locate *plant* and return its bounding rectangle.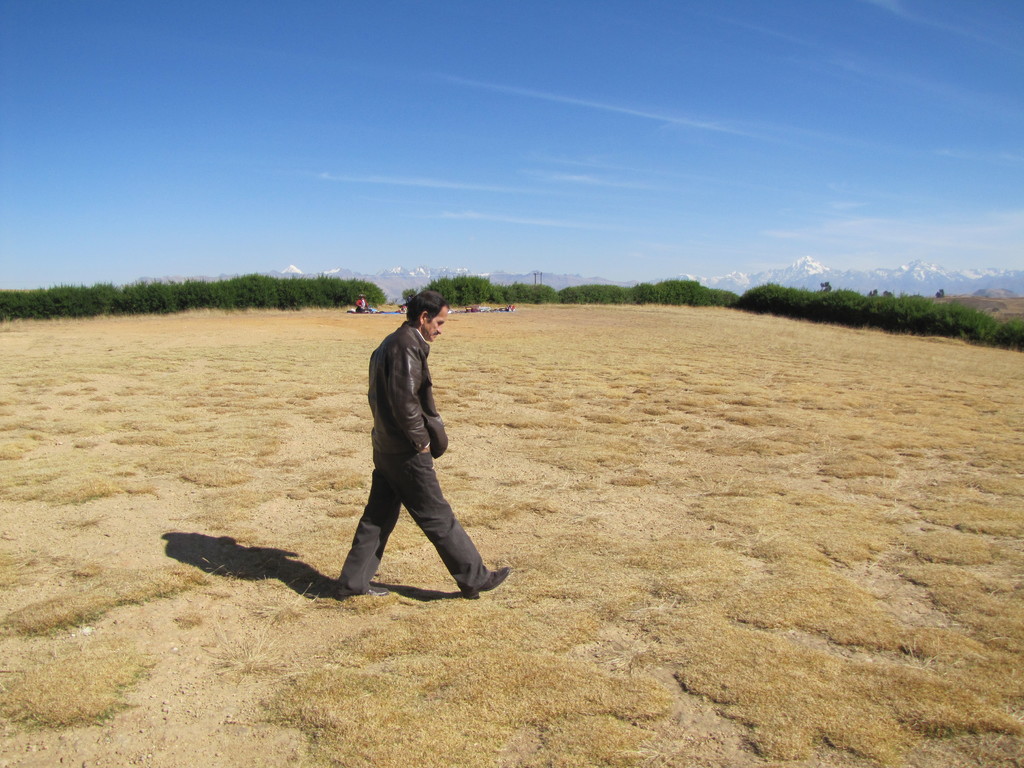
pyautogui.locateOnScreen(955, 300, 999, 347).
